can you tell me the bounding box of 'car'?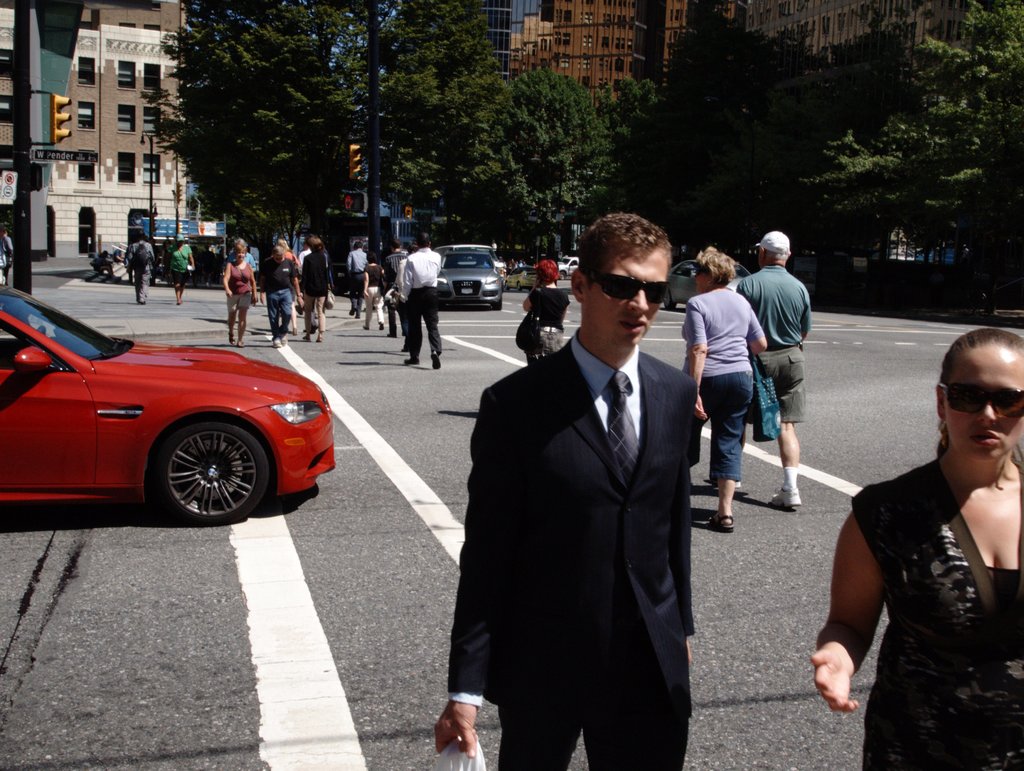
x1=505 y1=265 x2=538 y2=293.
